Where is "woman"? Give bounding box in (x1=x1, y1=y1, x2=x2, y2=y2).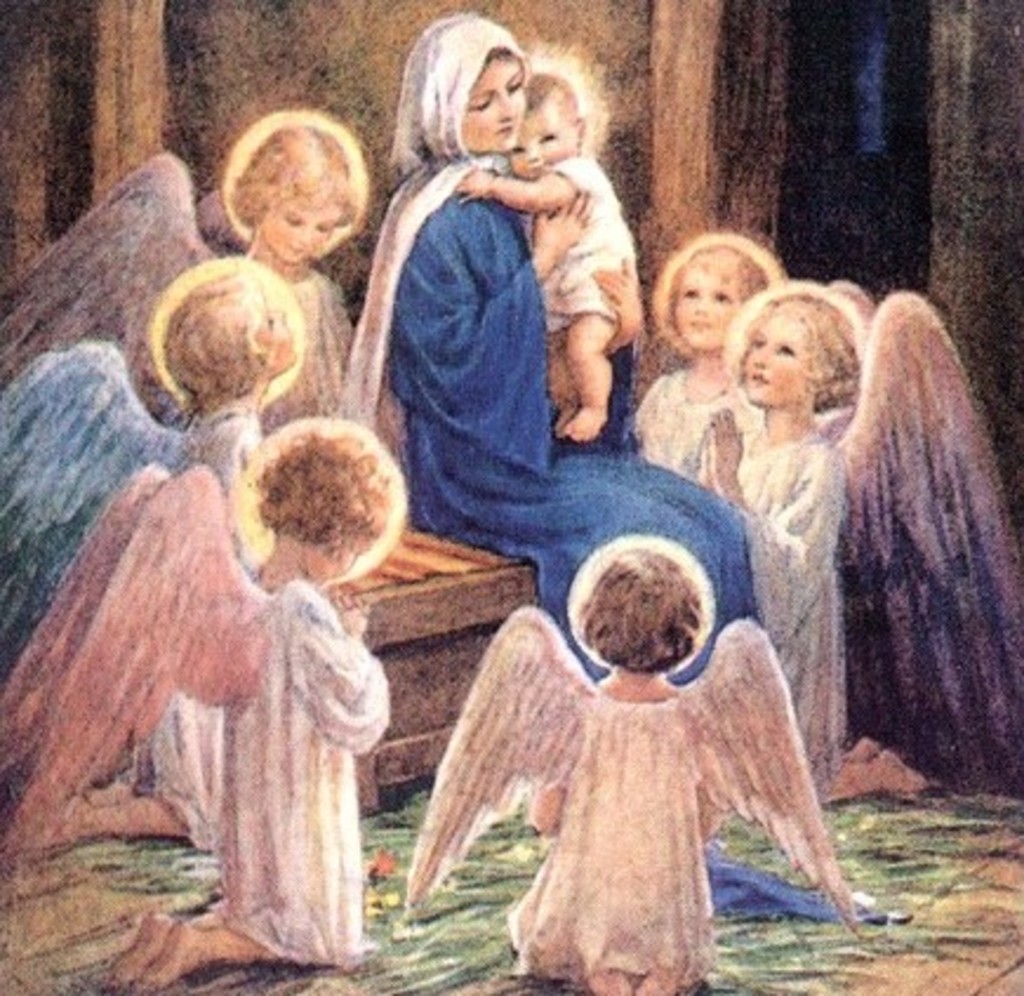
(x1=360, y1=0, x2=720, y2=721).
